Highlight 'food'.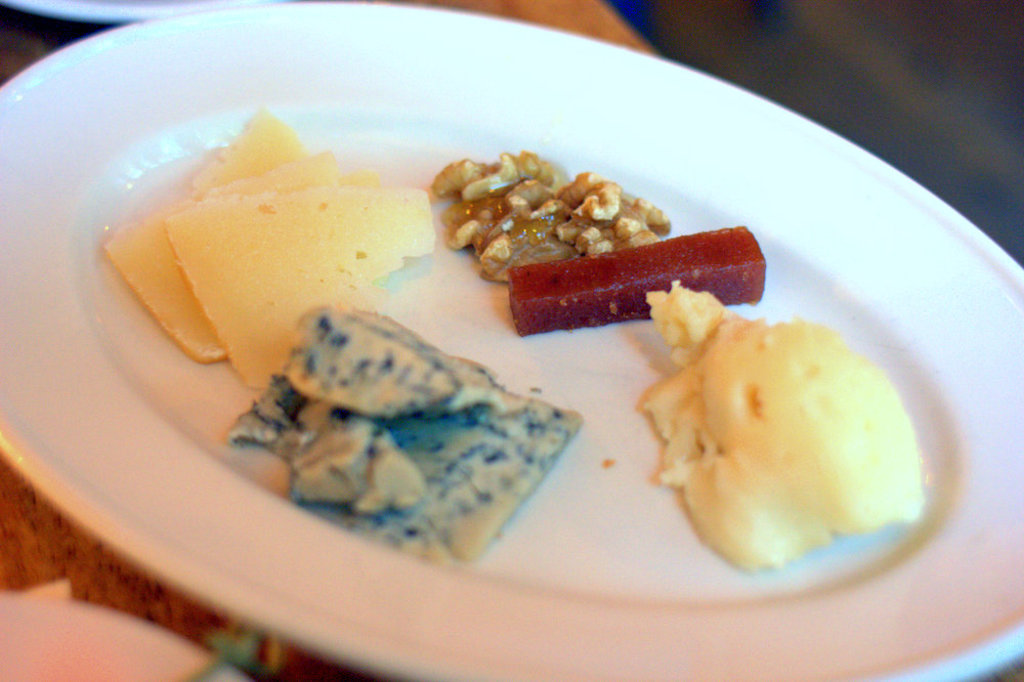
Highlighted region: x1=223 y1=301 x2=589 y2=558.
